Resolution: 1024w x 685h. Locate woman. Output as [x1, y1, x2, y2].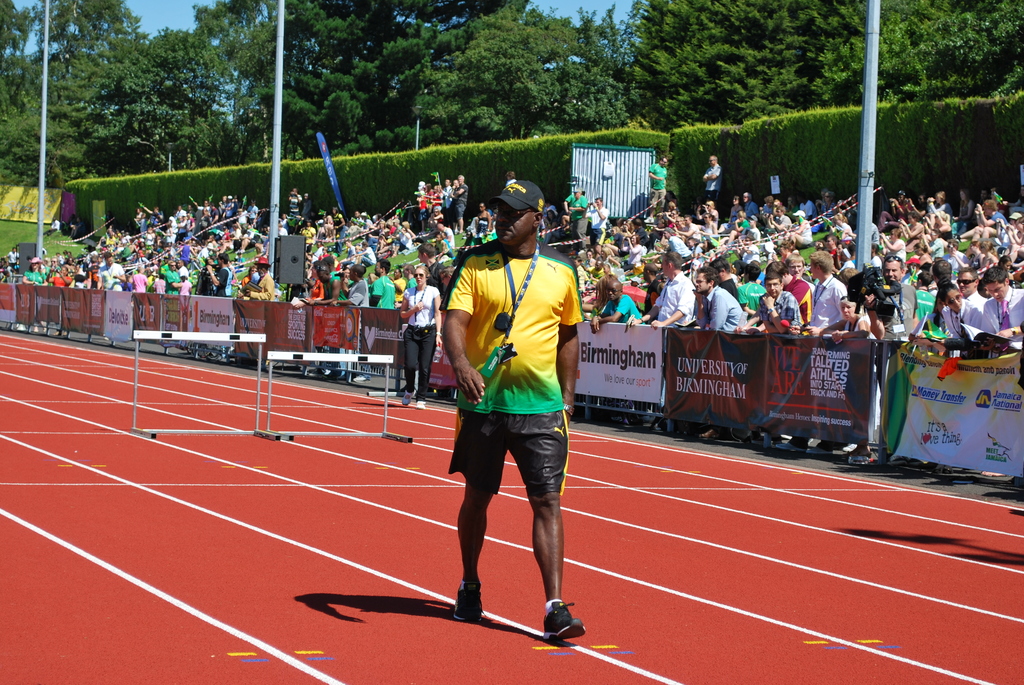
[395, 266, 439, 410].
